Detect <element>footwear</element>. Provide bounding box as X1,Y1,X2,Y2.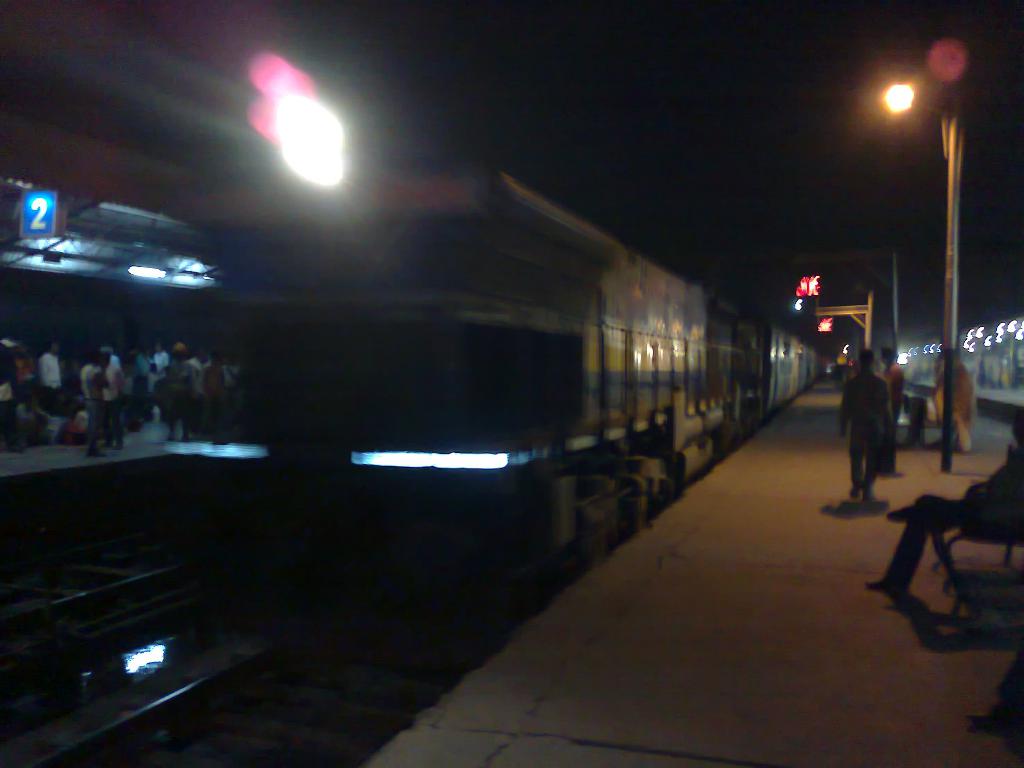
887,511,908,520.
